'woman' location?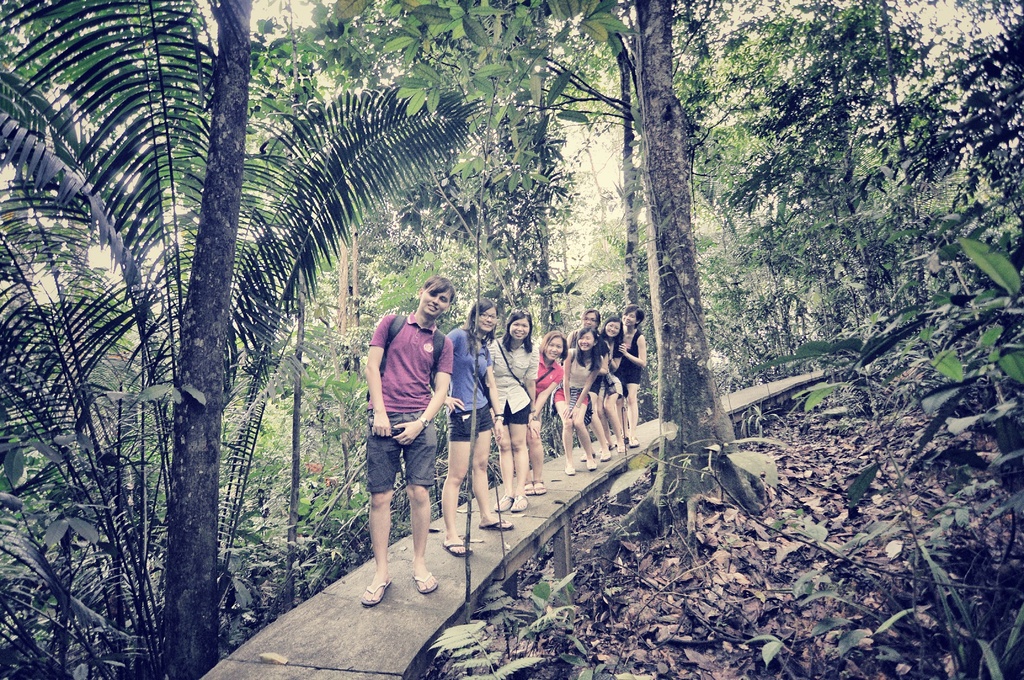
{"left": 554, "top": 324, "right": 604, "bottom": 478}
